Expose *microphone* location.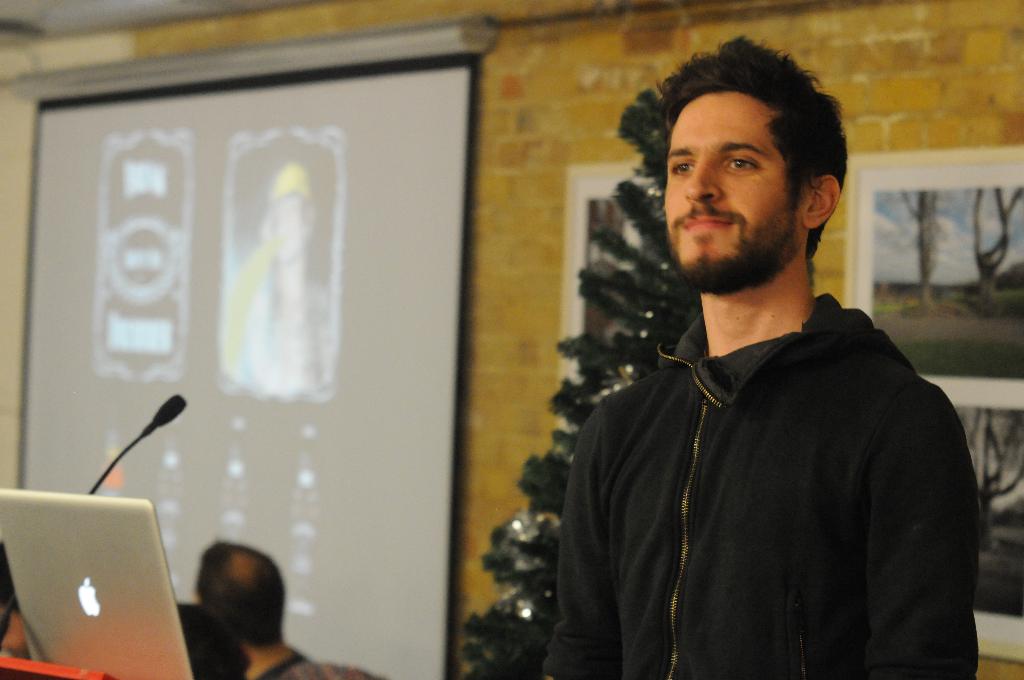
Exposed at x1=83 y1=391 x2=191 y2=502.
